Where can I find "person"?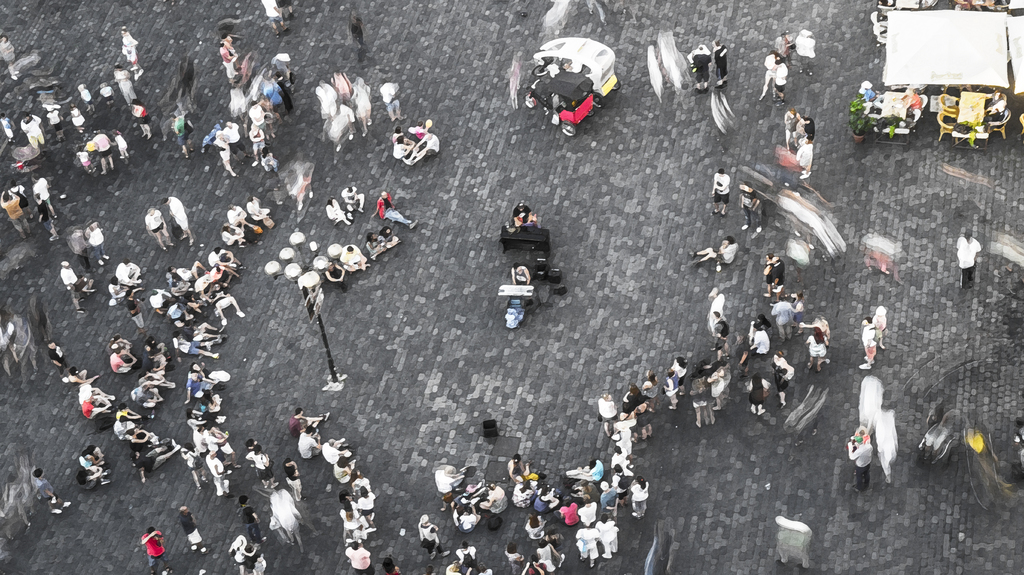
You can find it at (777,106,802,152).
